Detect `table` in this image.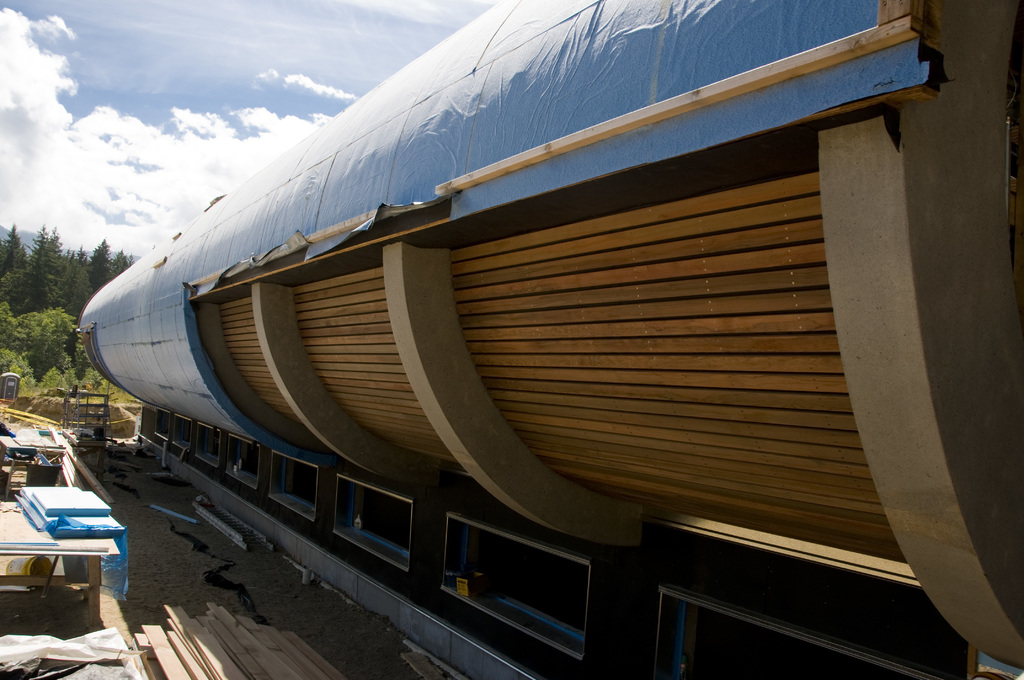
Detection: bbox=[0, 433, 68, 503].
